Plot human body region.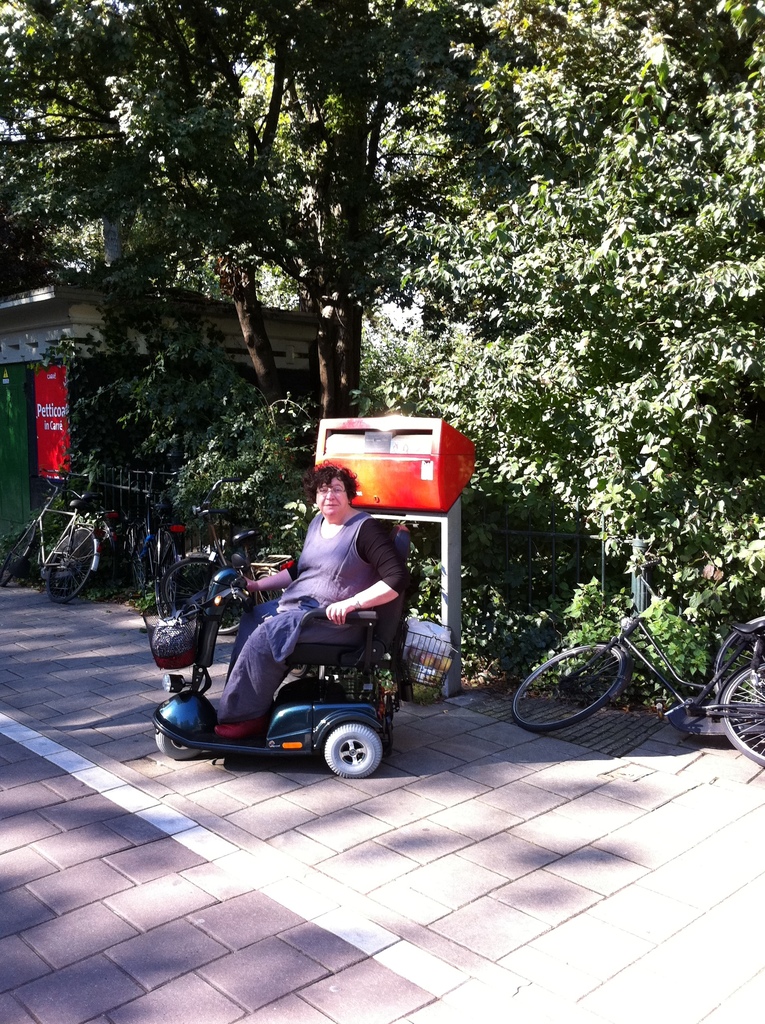
Plotted at {"x1": 245, "y1": 488, "x2": 430, "y2": 703}.
